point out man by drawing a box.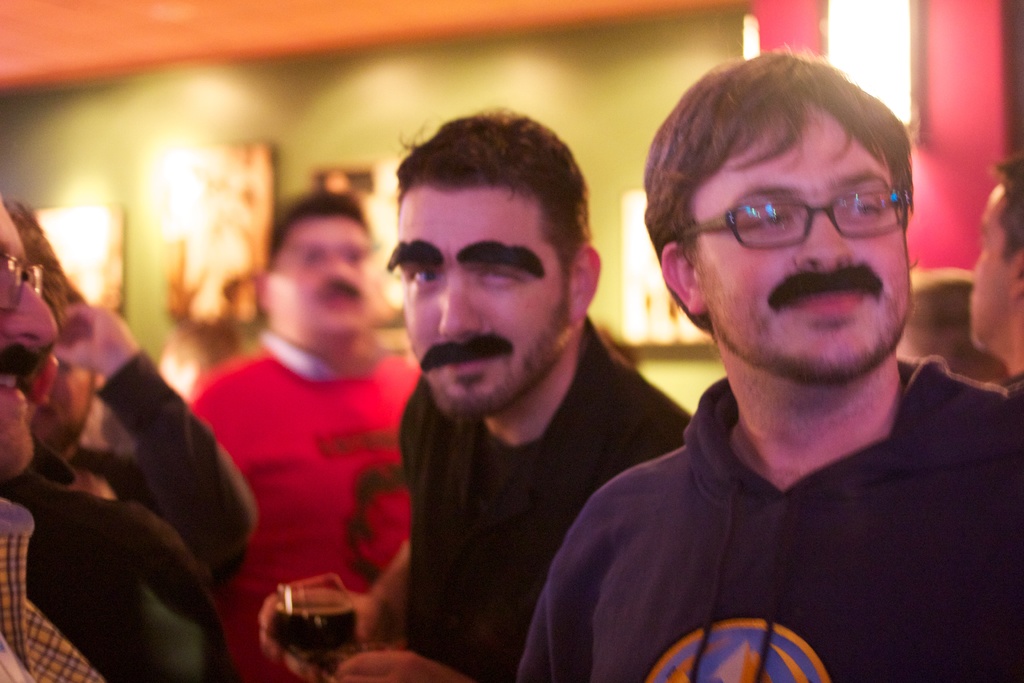
527,41,1023,682.
